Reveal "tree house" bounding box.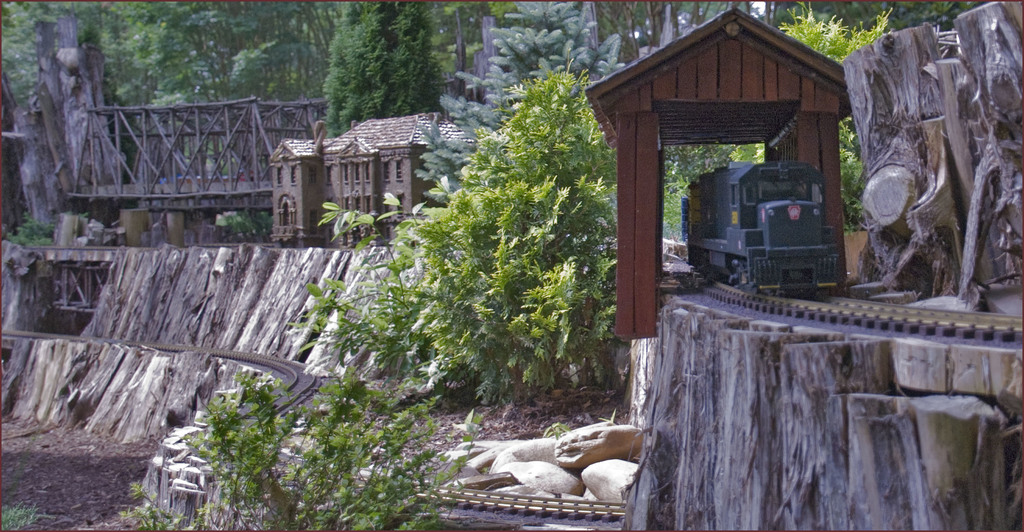
Revealed: detection(609, 34, 870, 316).
